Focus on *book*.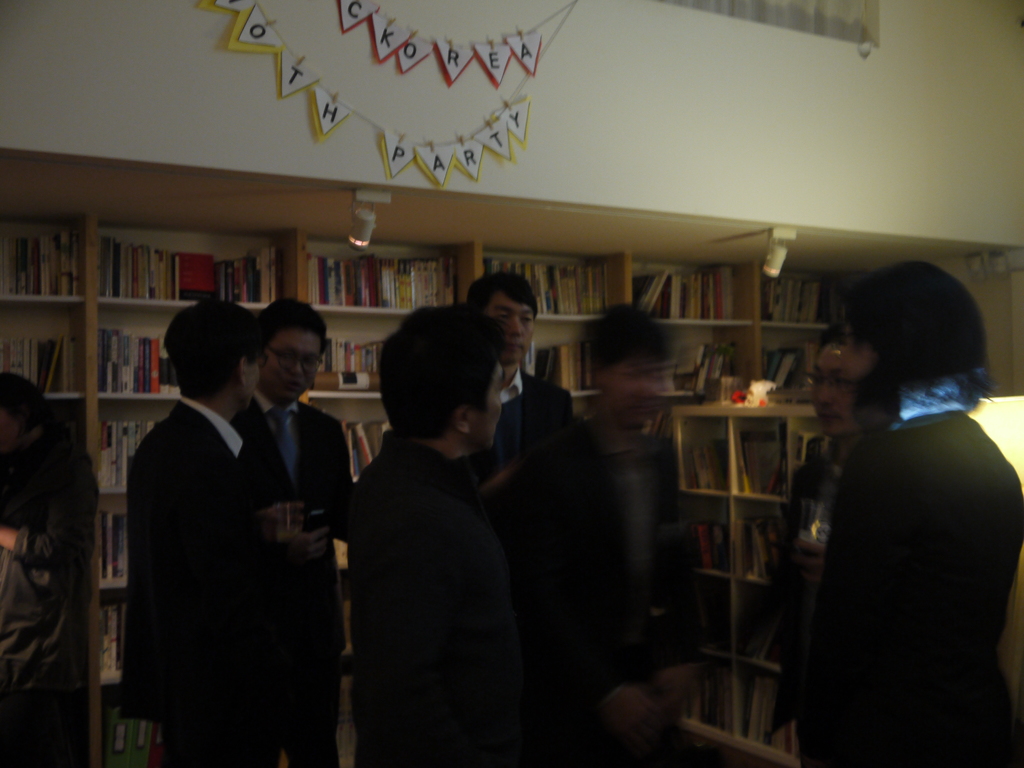
Focused at {"left": 178, "top": 252, "right": 216, "bottom": 300}.
